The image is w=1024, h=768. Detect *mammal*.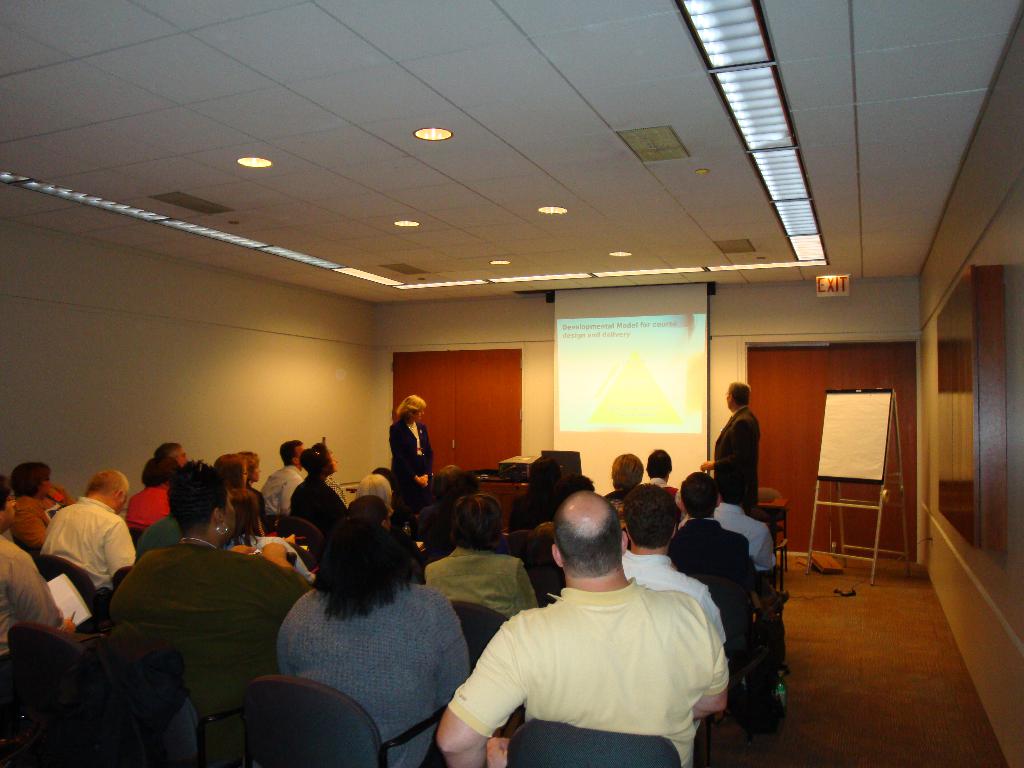
Detection: (left=603, top=450, right=640, bottom=524).
